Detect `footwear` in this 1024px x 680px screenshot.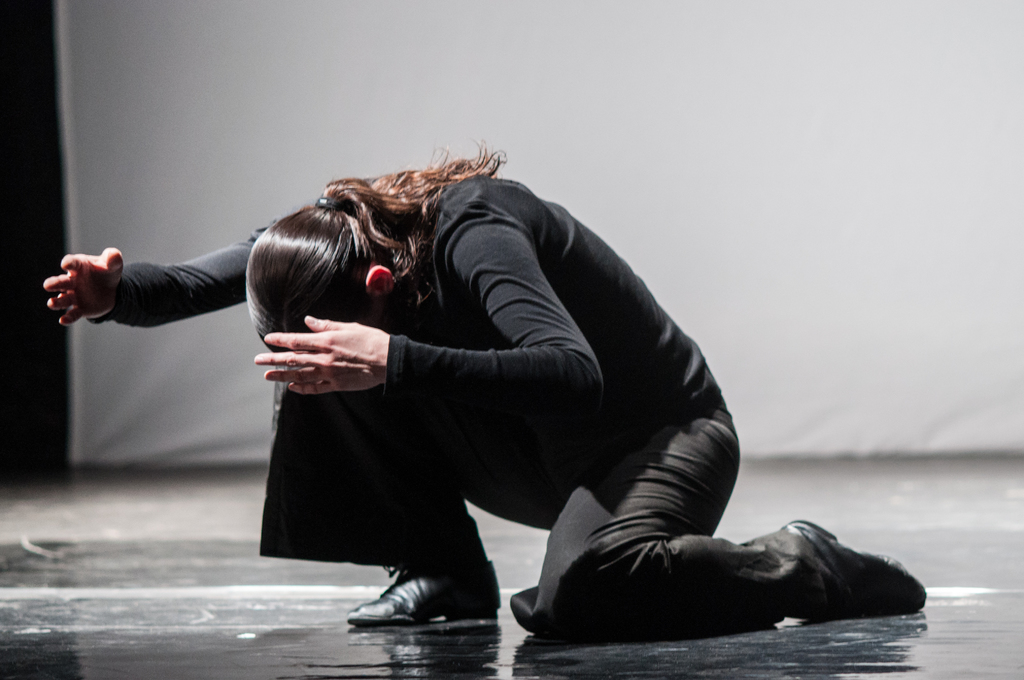
Detection: 344/551/500/625.
